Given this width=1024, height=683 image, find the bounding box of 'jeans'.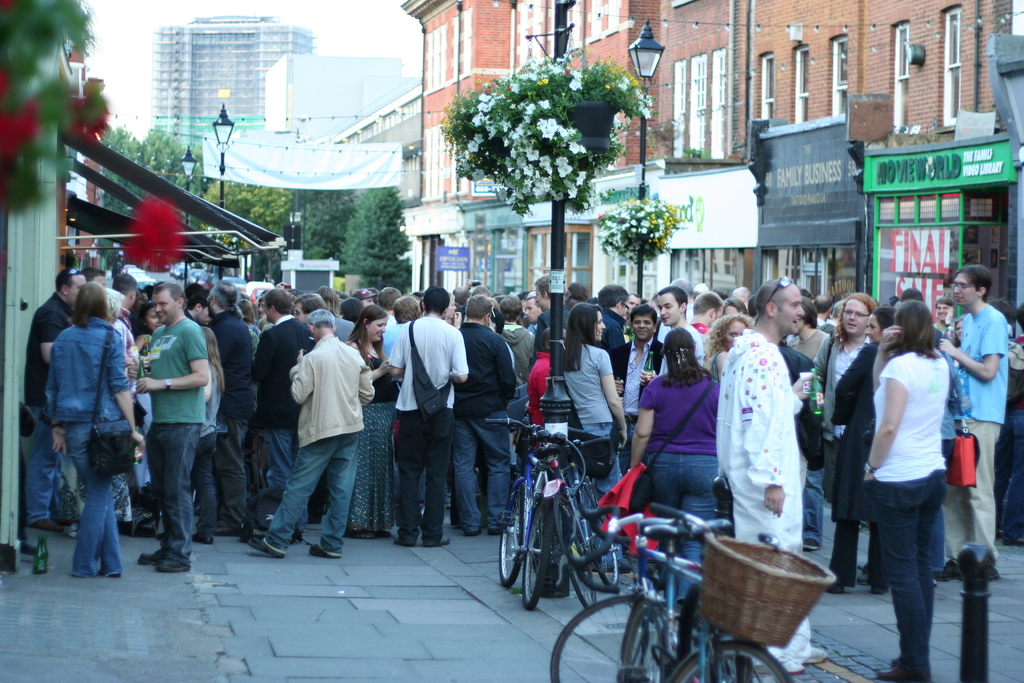
box=[22, 405, 61, 526].
